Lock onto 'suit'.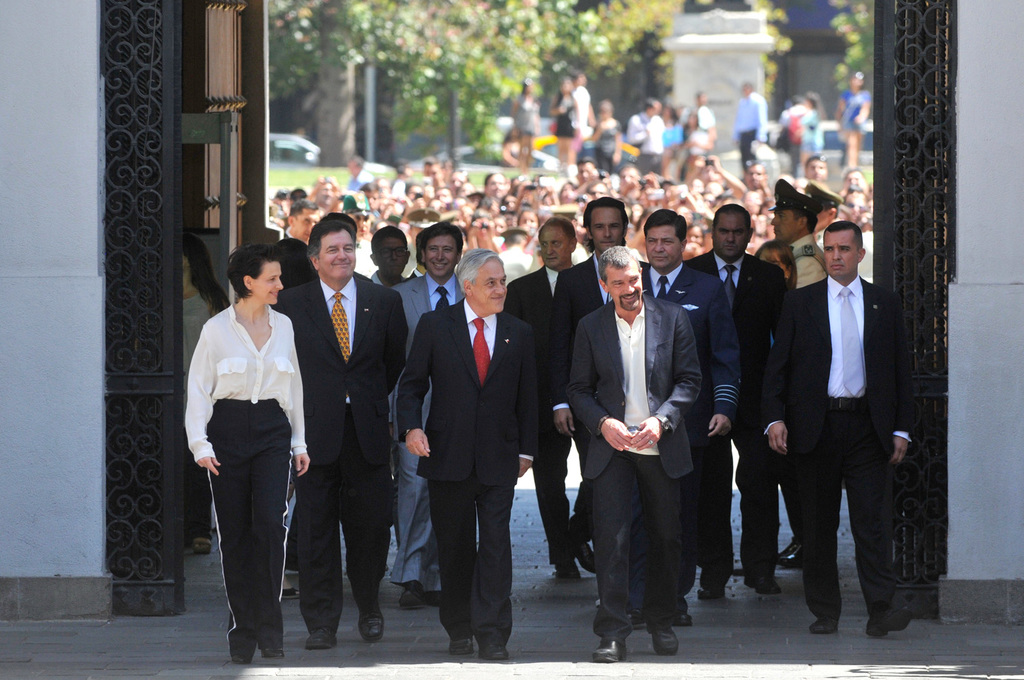
Locked: pyautogui.locateOnScreen(683, 248, 788, 589).
